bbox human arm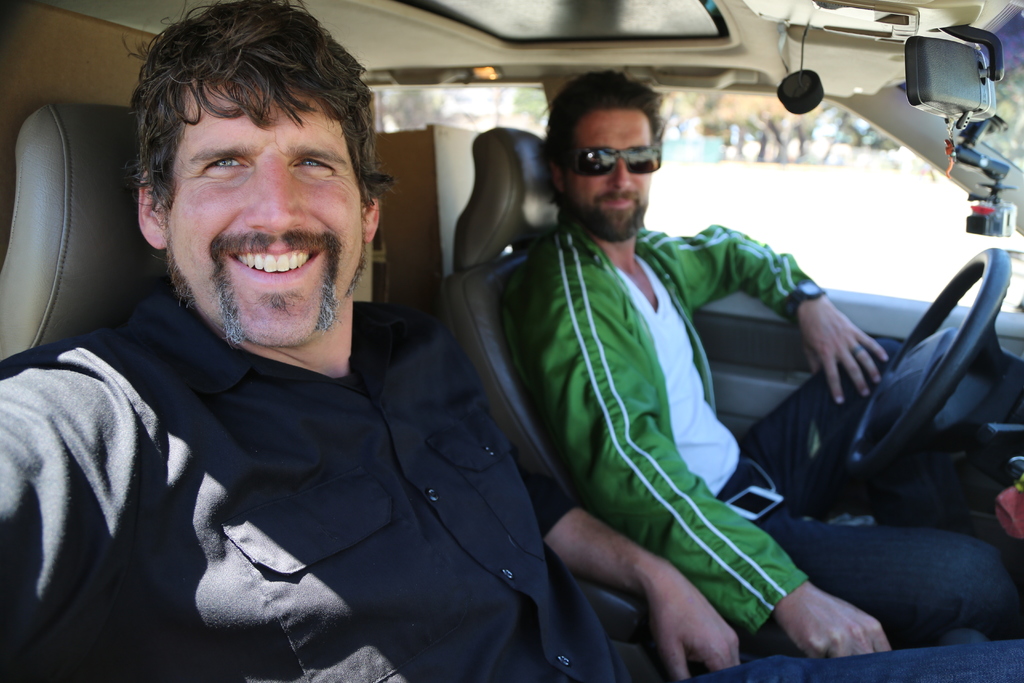
Rect(525, 463, 742, 682)
